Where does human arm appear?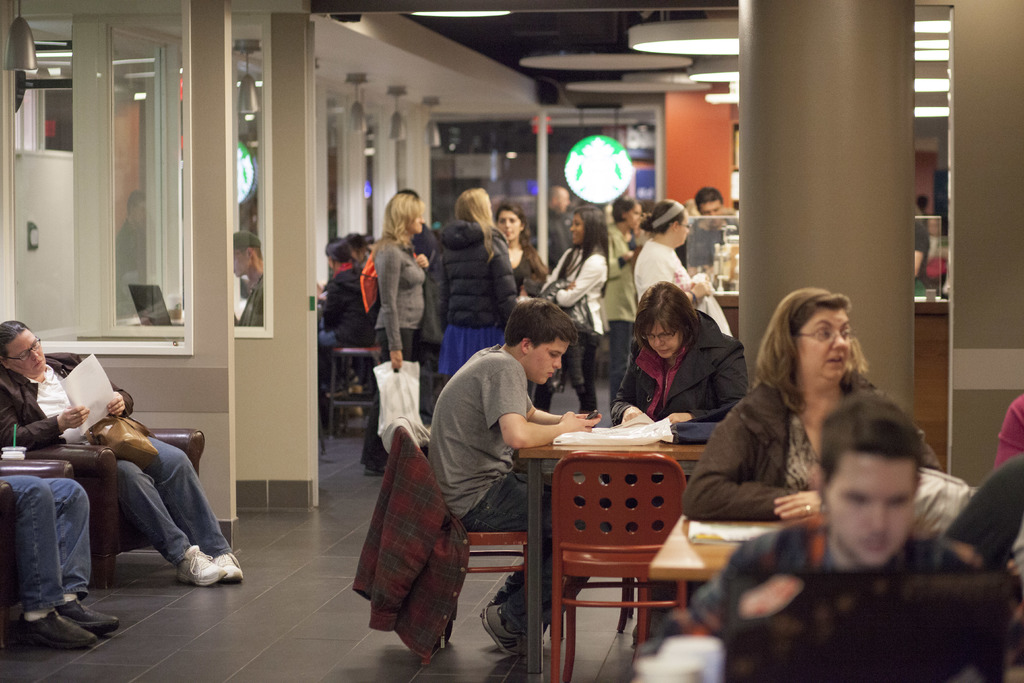
Appears at 551/257/605/312.
